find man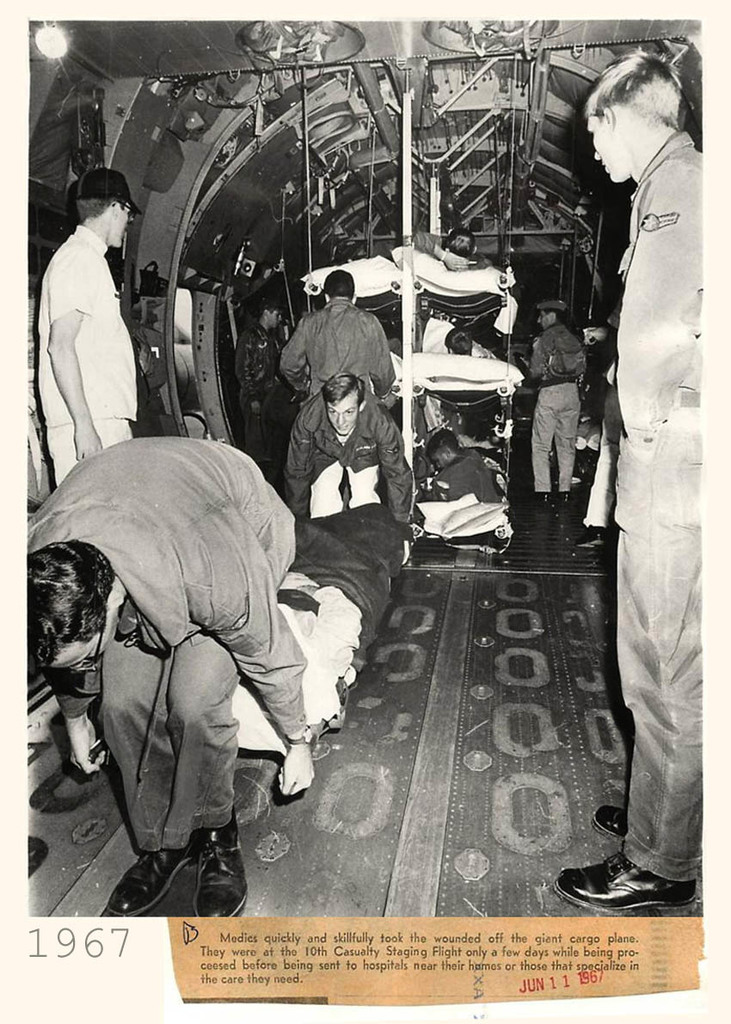
{"left": 546, "top": 45, "right": 707, "bottom": 912}
